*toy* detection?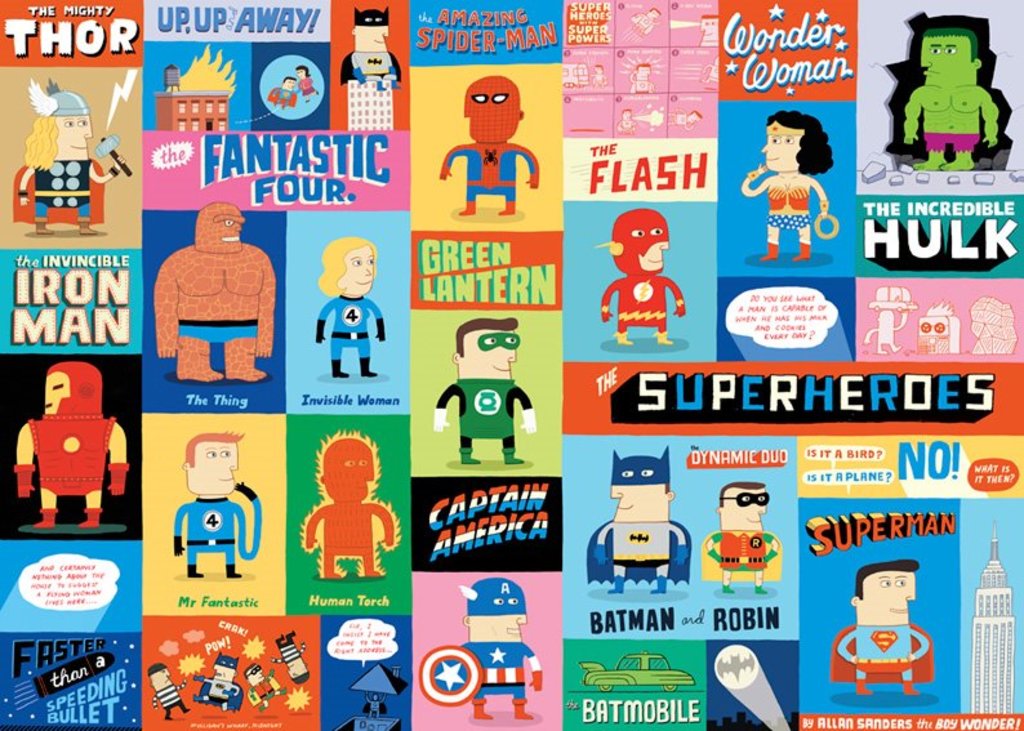
[12, 362, 129, 534]
